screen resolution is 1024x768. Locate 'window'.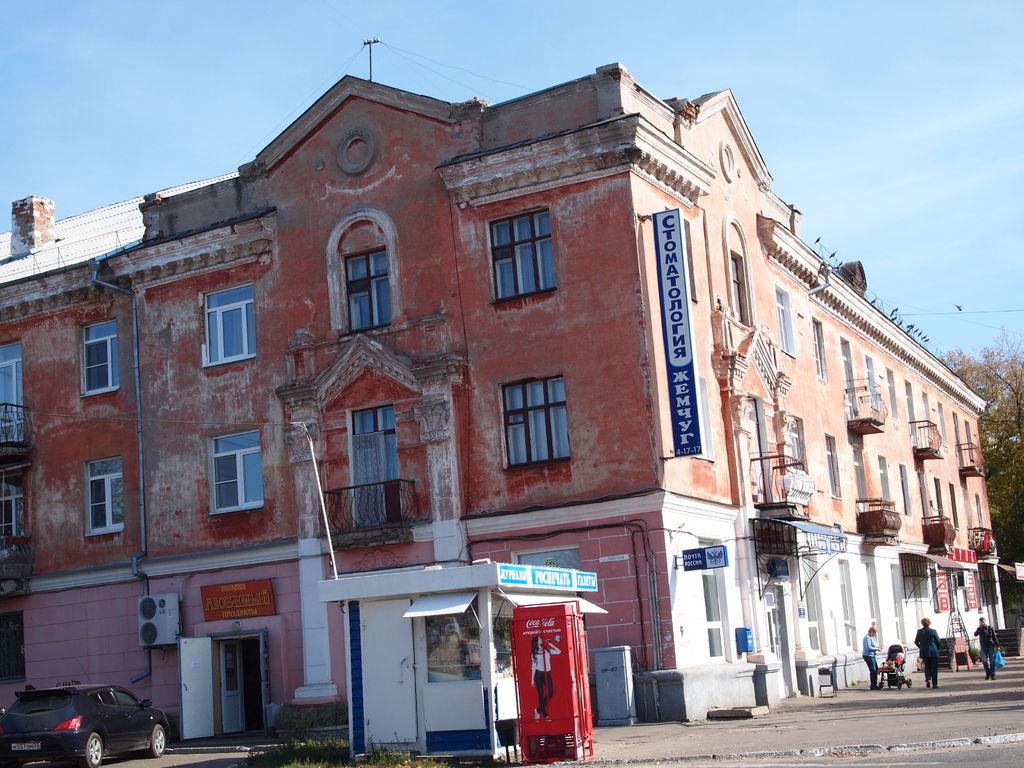
(left=504, top=373, right=566, bottom=474).
